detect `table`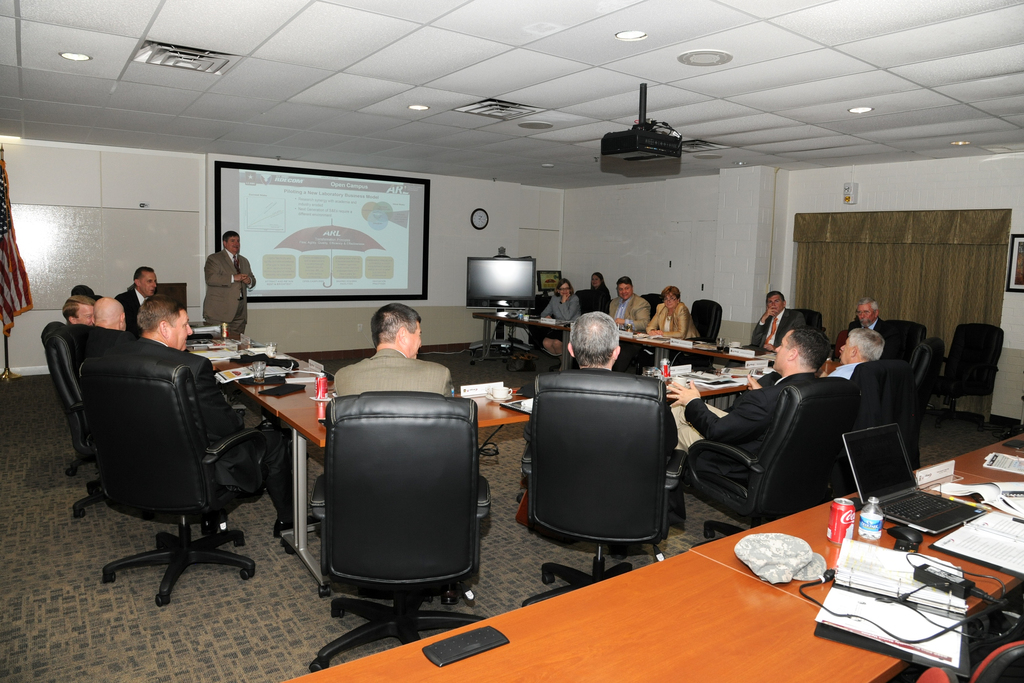
692 462 1023 672
